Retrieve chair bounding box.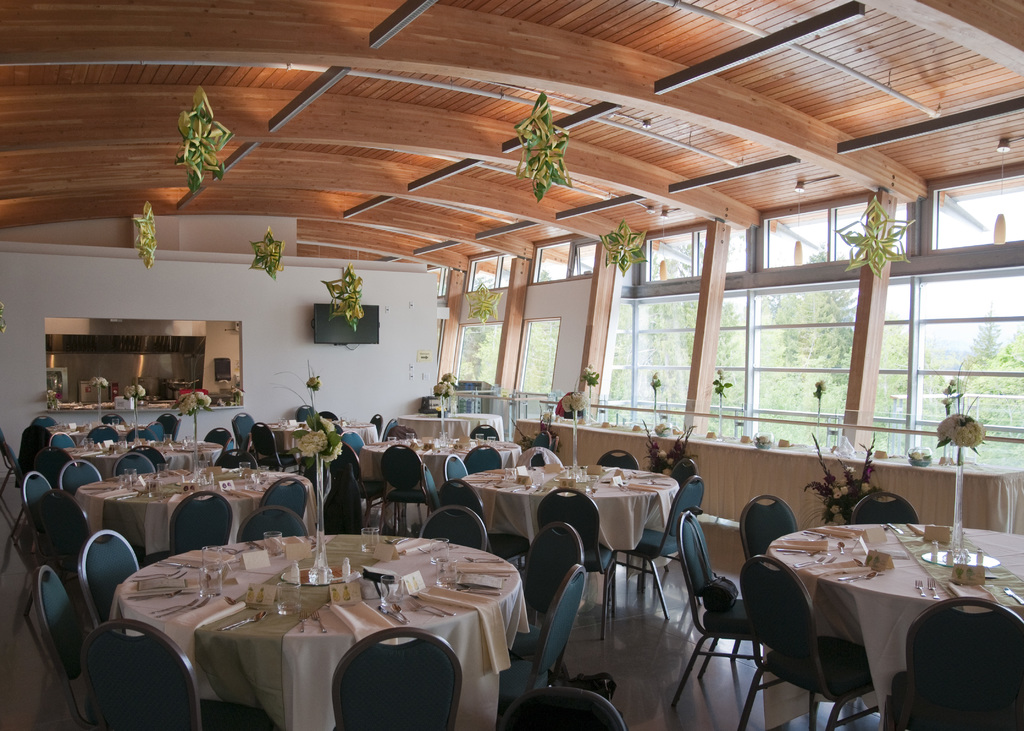
Bounding box: (x1=77, y1=618, x2=273, y2=730).
